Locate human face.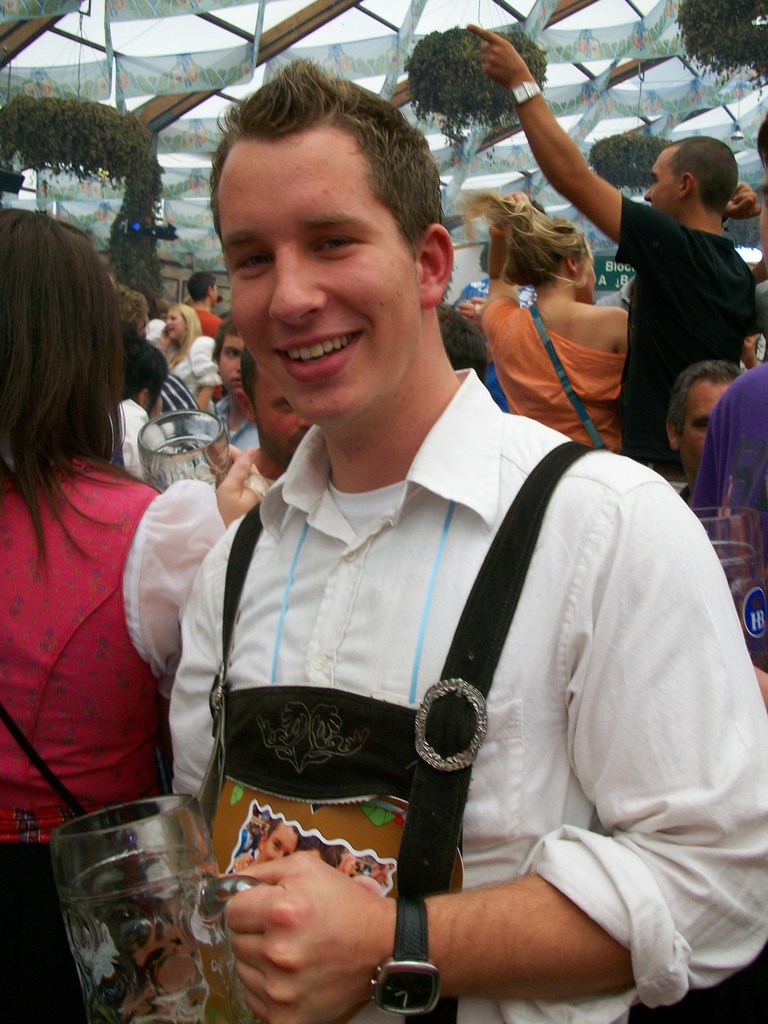
Bounding box: Rect(214, 134, 422, 428).
